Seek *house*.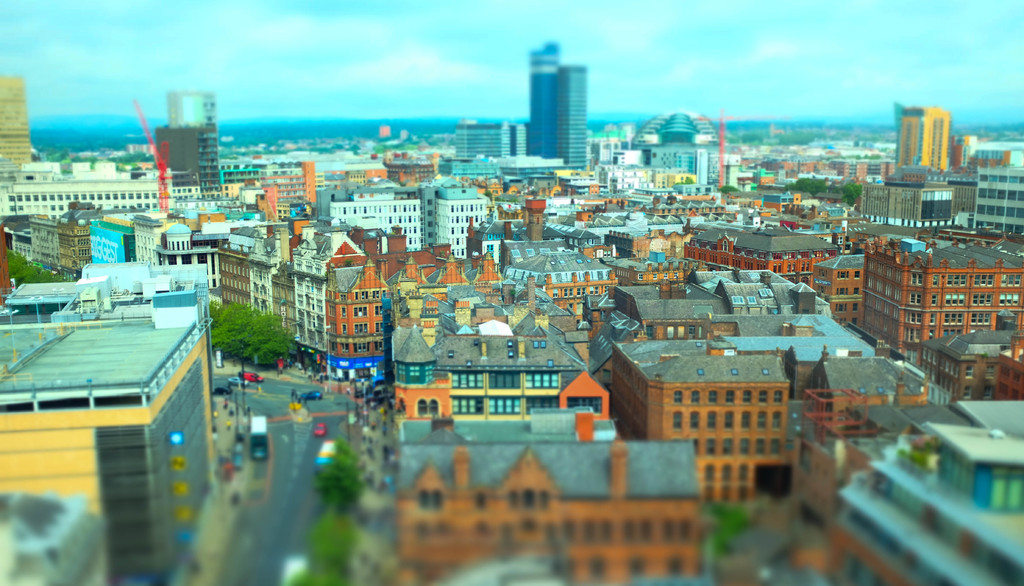
(991,299,1023,403).
